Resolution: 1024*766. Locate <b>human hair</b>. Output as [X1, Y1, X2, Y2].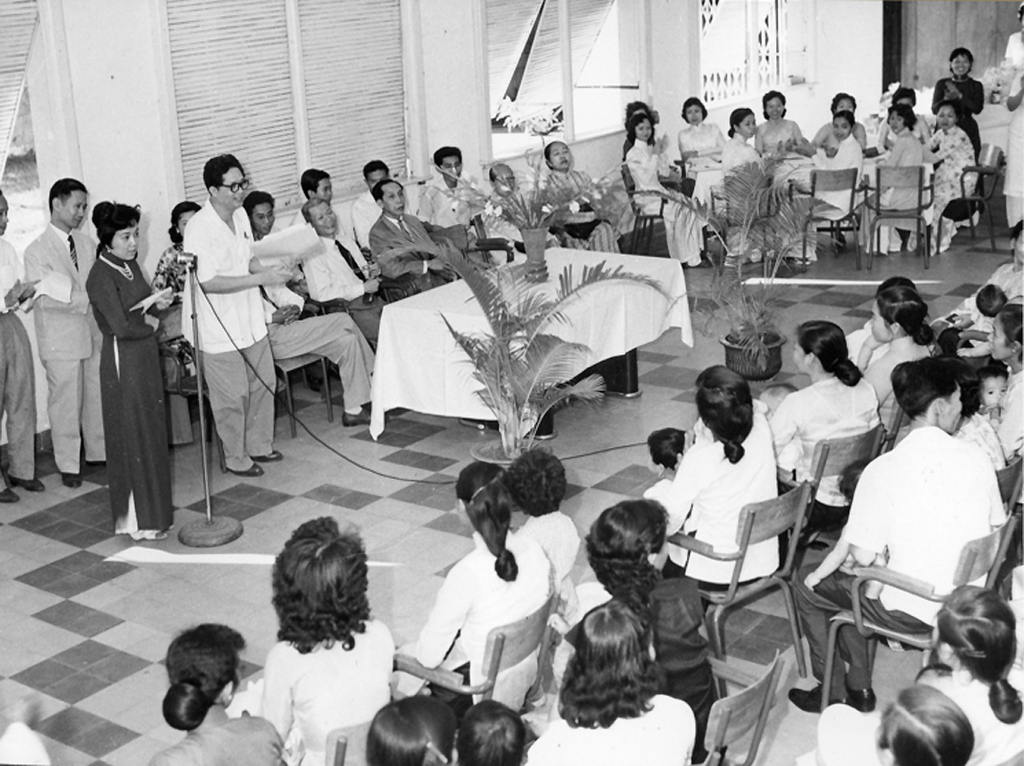
[297, 167, 324, 196].
